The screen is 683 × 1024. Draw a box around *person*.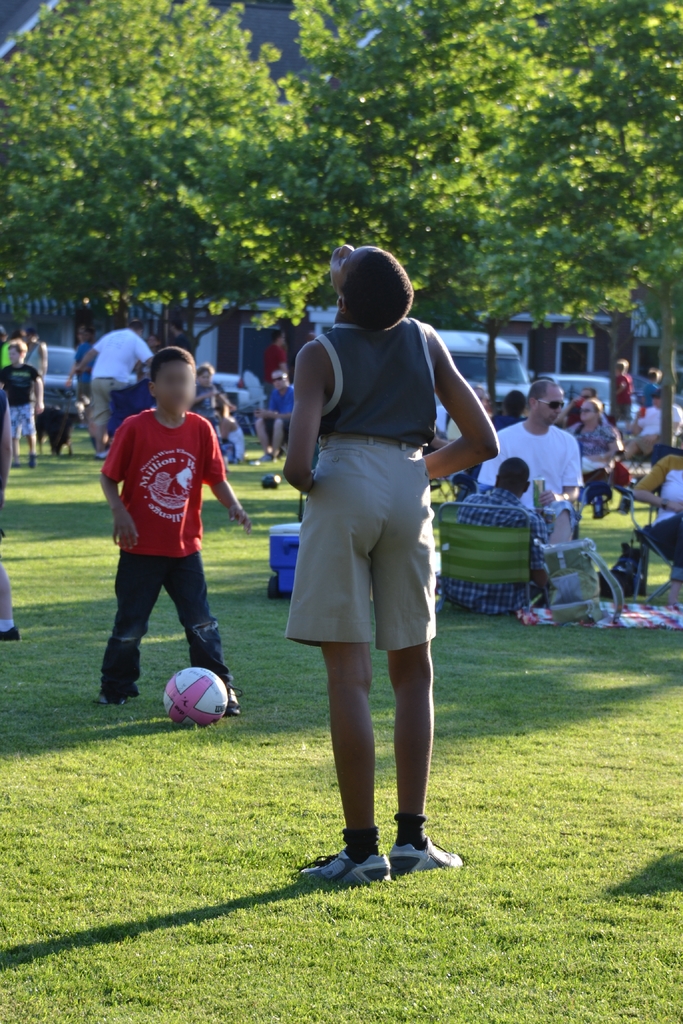
detection(481, 378, 579, 526).
